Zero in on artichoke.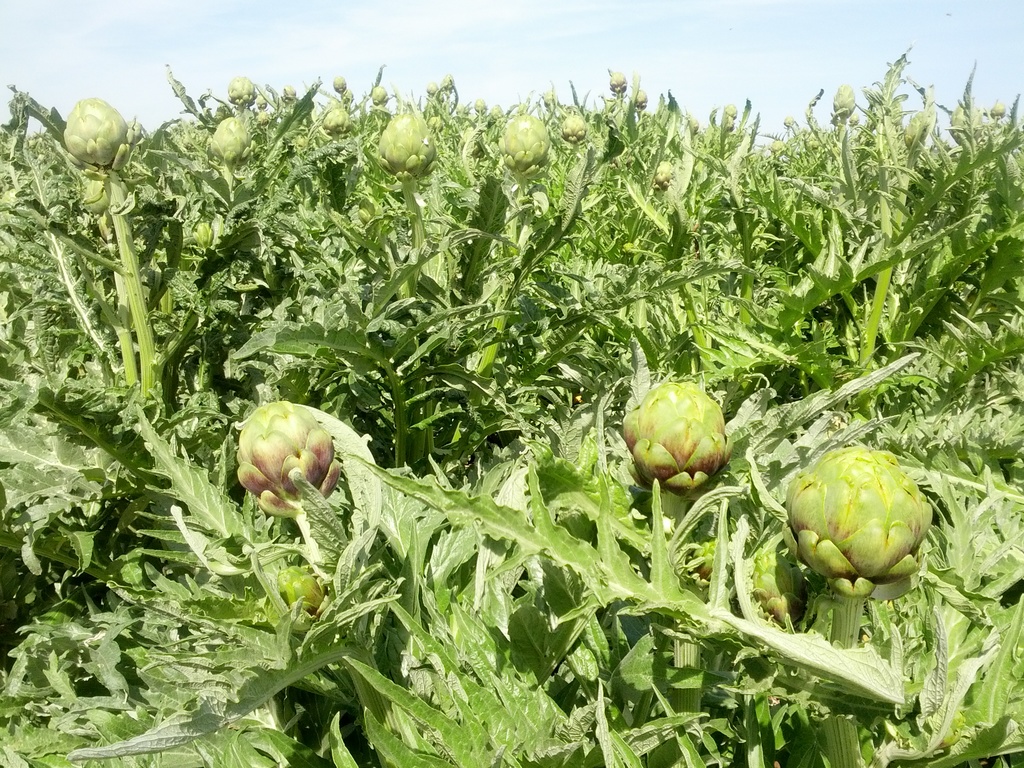
Zeroed in: region(427, 84, 435, 95).
